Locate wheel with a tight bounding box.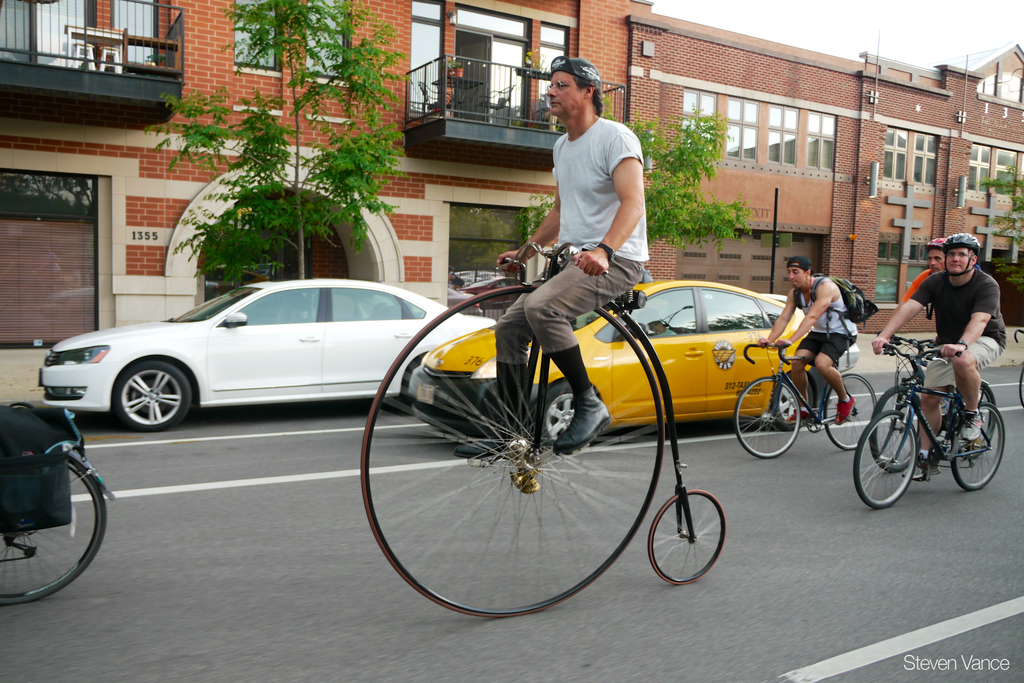
(left=951, top=407, right=1009, bottom=487).
